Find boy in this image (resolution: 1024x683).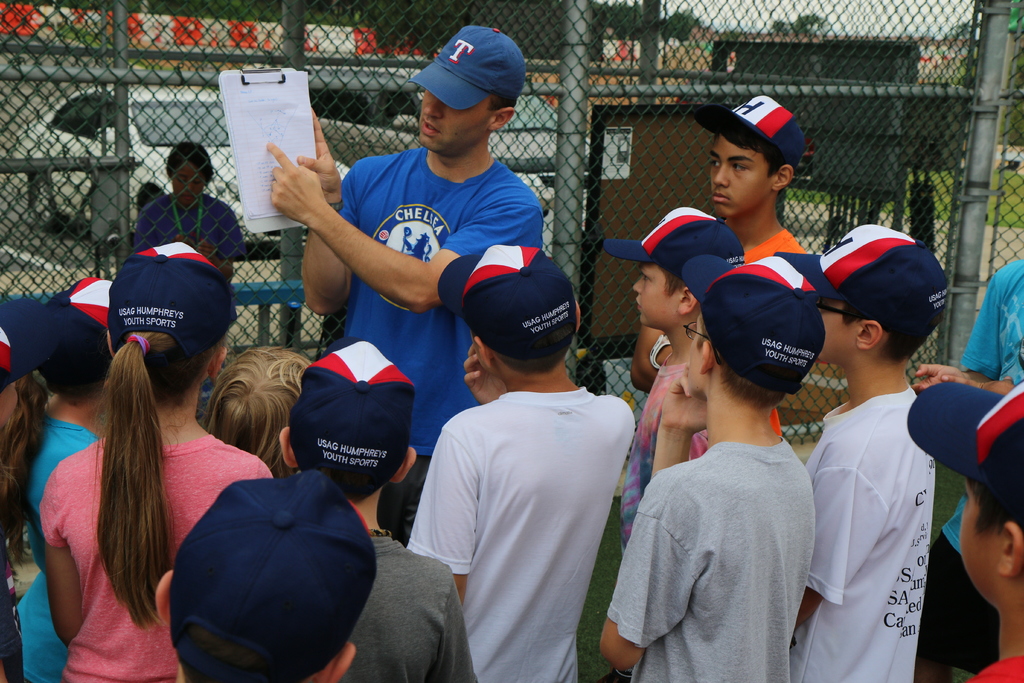
(x1=609, y1=183, x2=732, y2=563).
